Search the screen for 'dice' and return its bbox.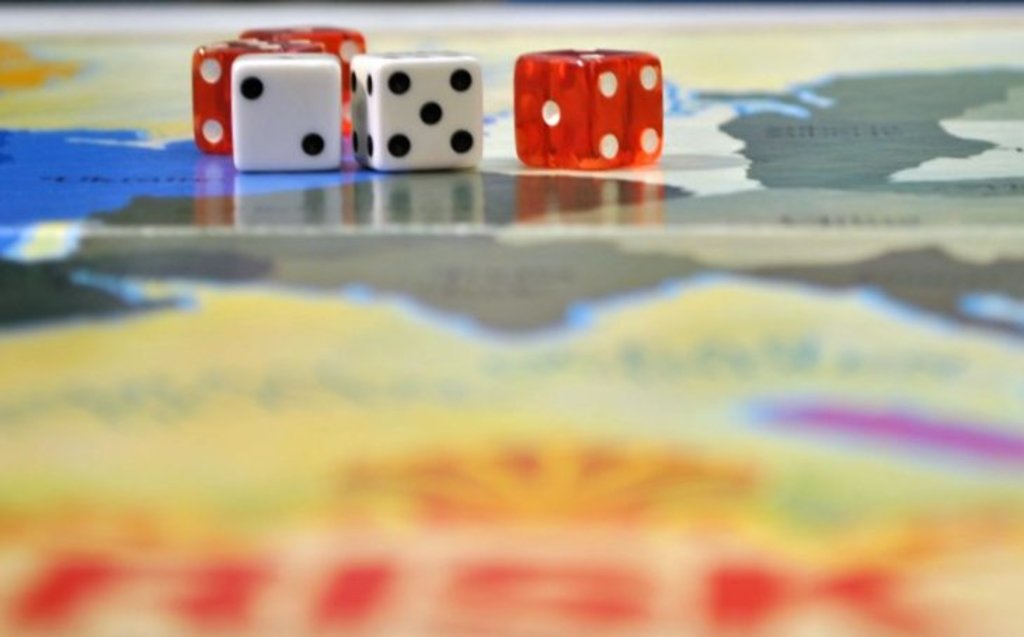
Found: select_region(223, 49, 342, 180).
